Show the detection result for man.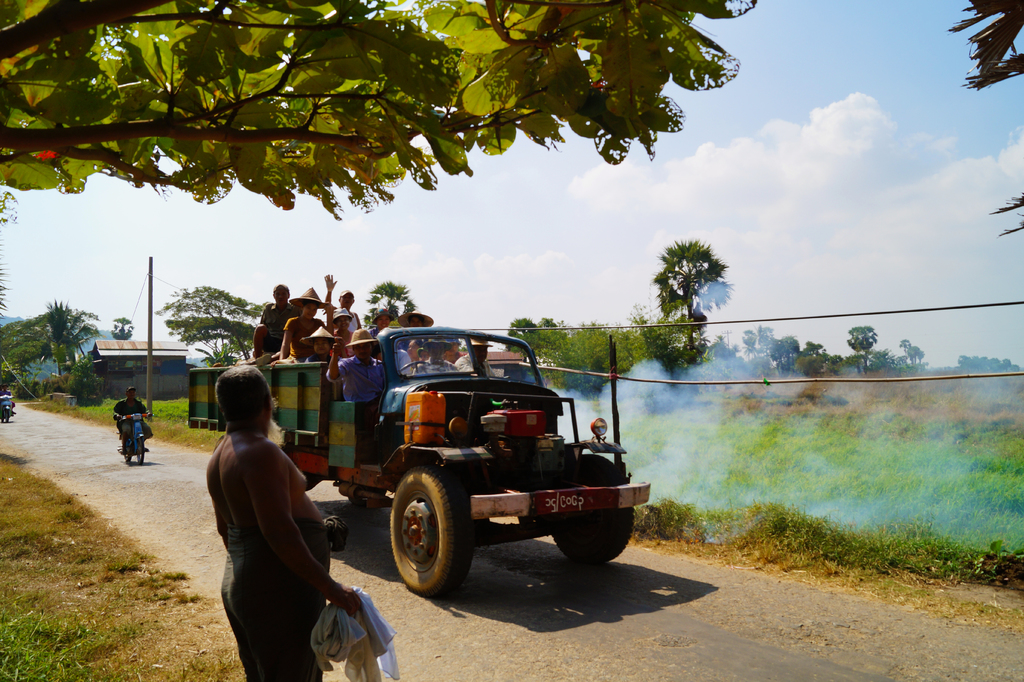
crop(185, 361, 356, 667).
